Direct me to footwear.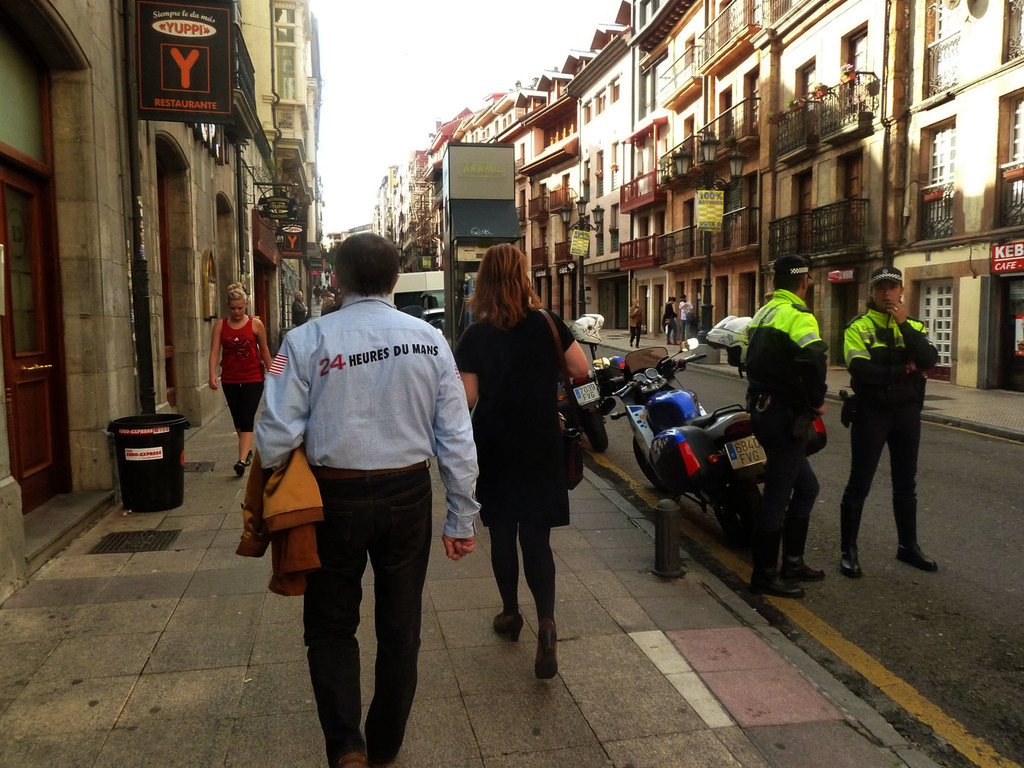
Direction: 228:460:243:482.
